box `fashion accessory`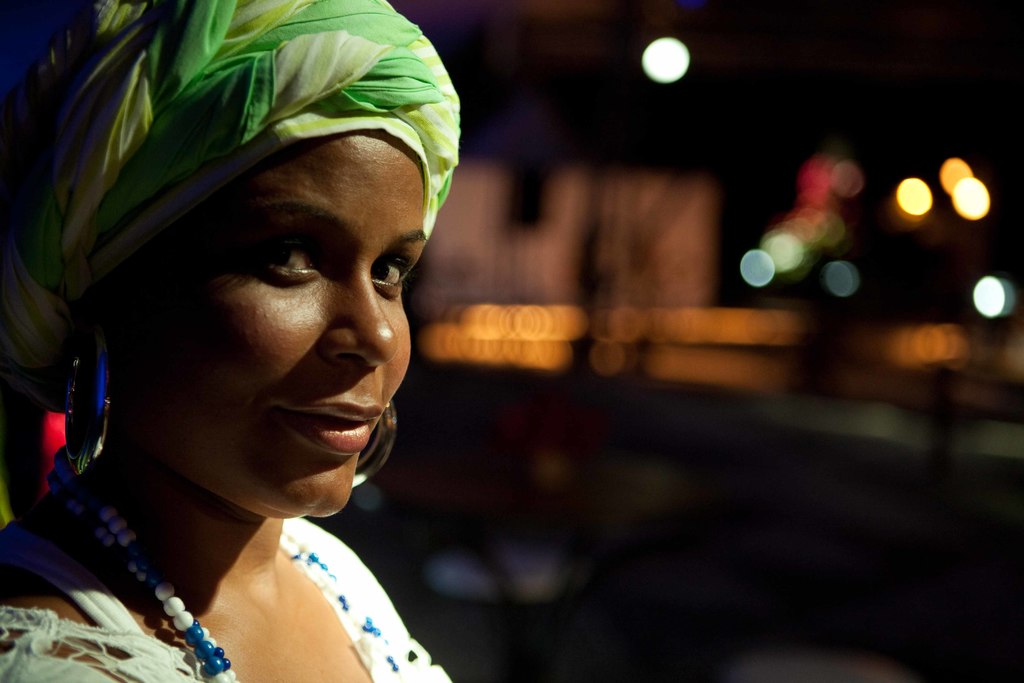
x1=59, y1=309, x2=110, y2=473
